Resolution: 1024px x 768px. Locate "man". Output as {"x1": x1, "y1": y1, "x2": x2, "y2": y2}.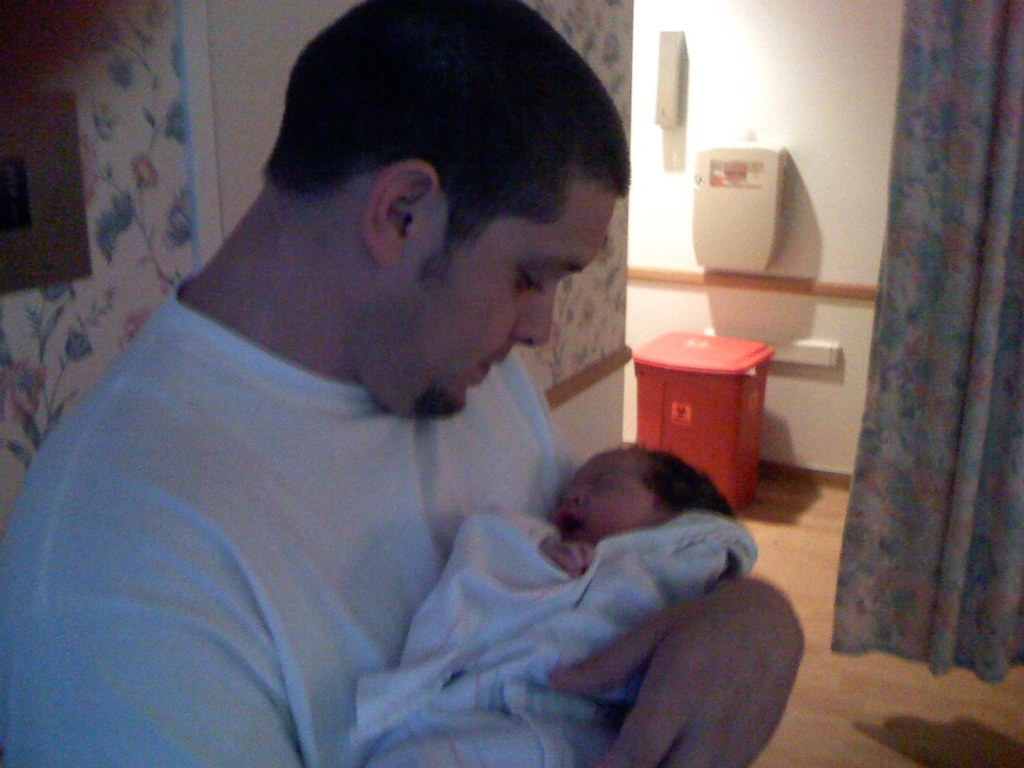
{"x1": 0, "y1": 3, "x2": 801, "y2": 767}.
